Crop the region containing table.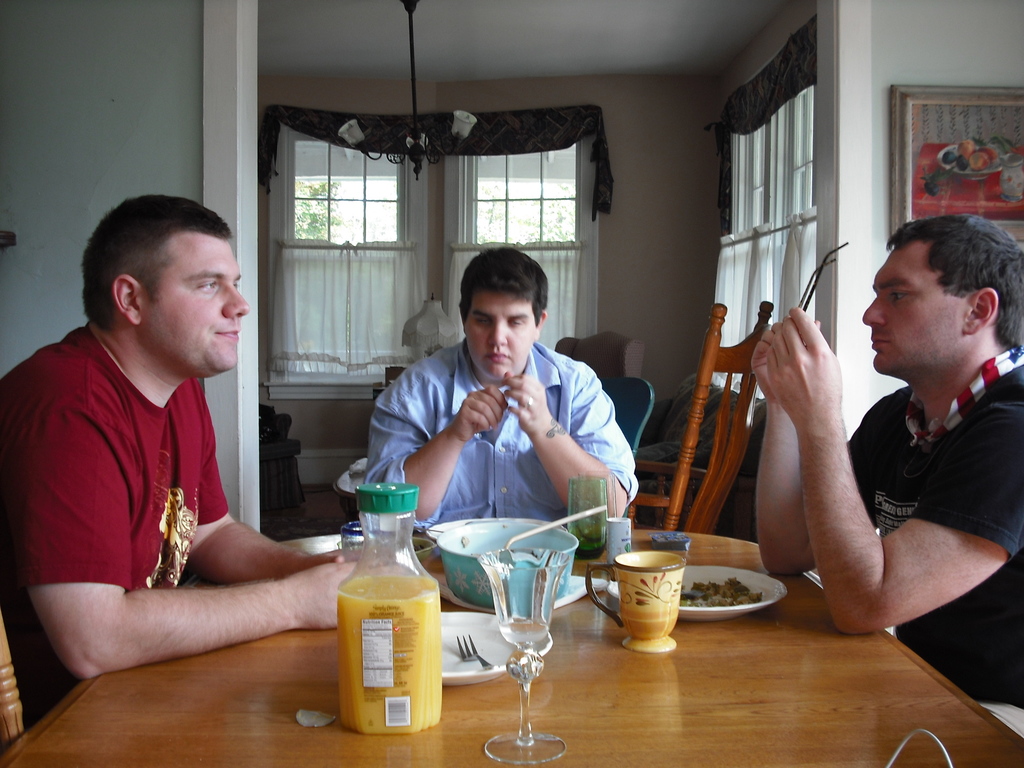
Crop region: detection(260, 515, 882, 751).
